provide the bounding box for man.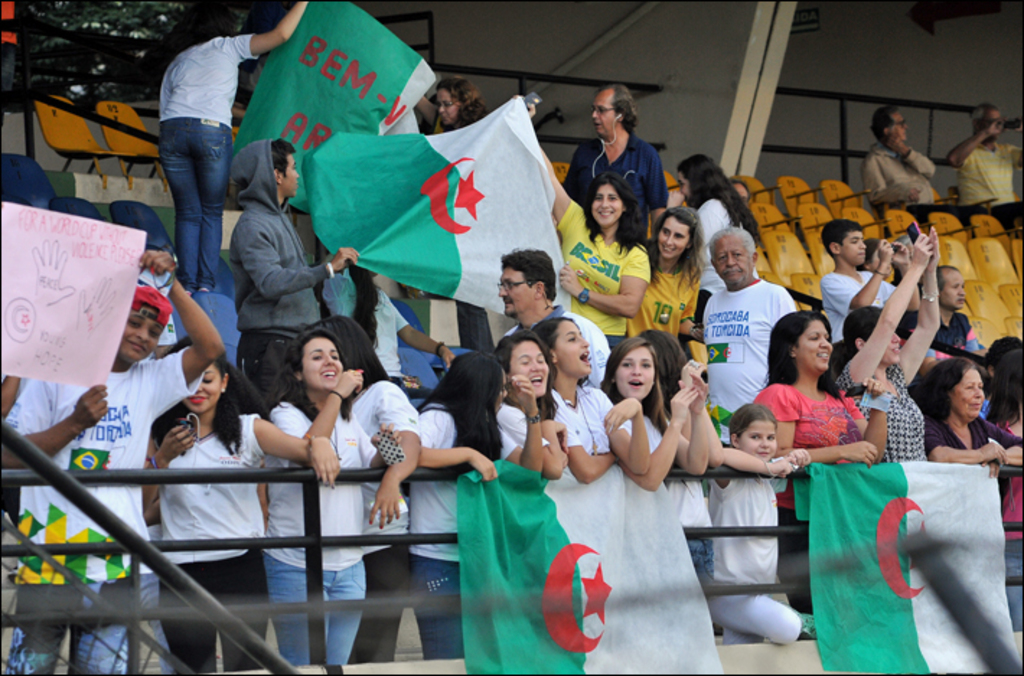
left=946, top=99, right=1023, bottom=234.
